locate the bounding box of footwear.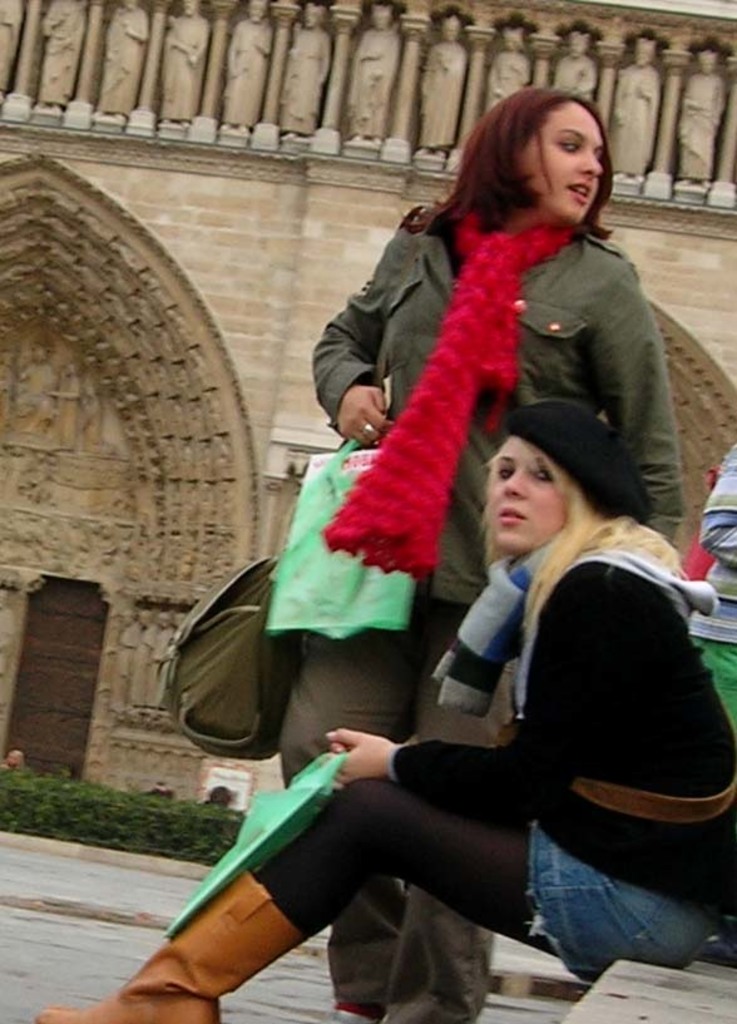
Bounding box: {"left": 39, "top": 879, "right": 306, "bottom": 1023}.
